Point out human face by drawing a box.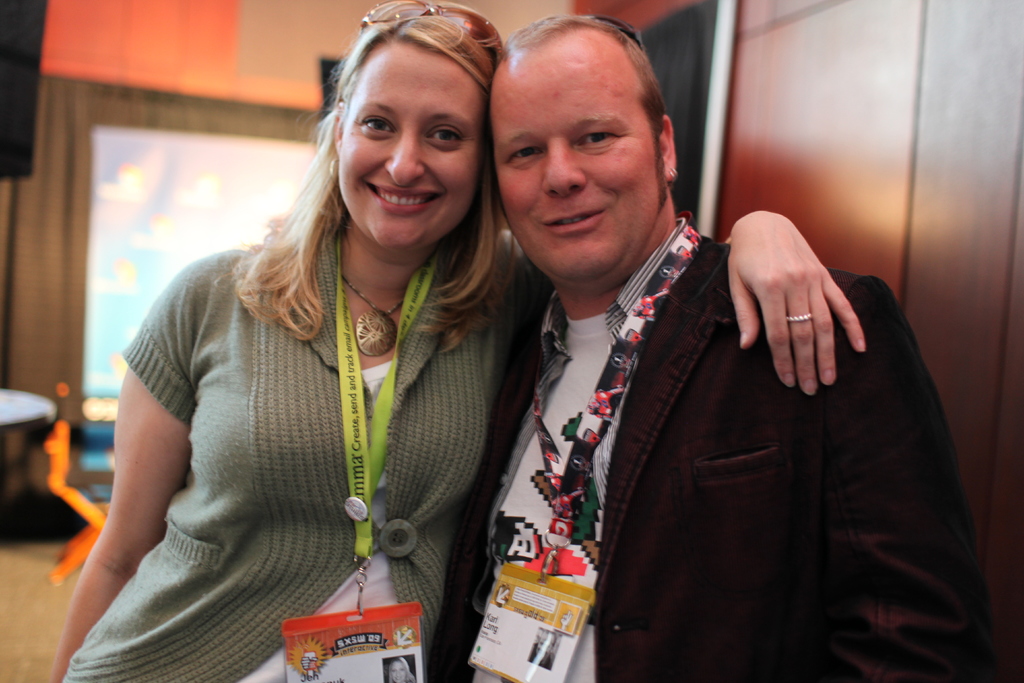
(left=488, top=25, right=669, bottom=293).
